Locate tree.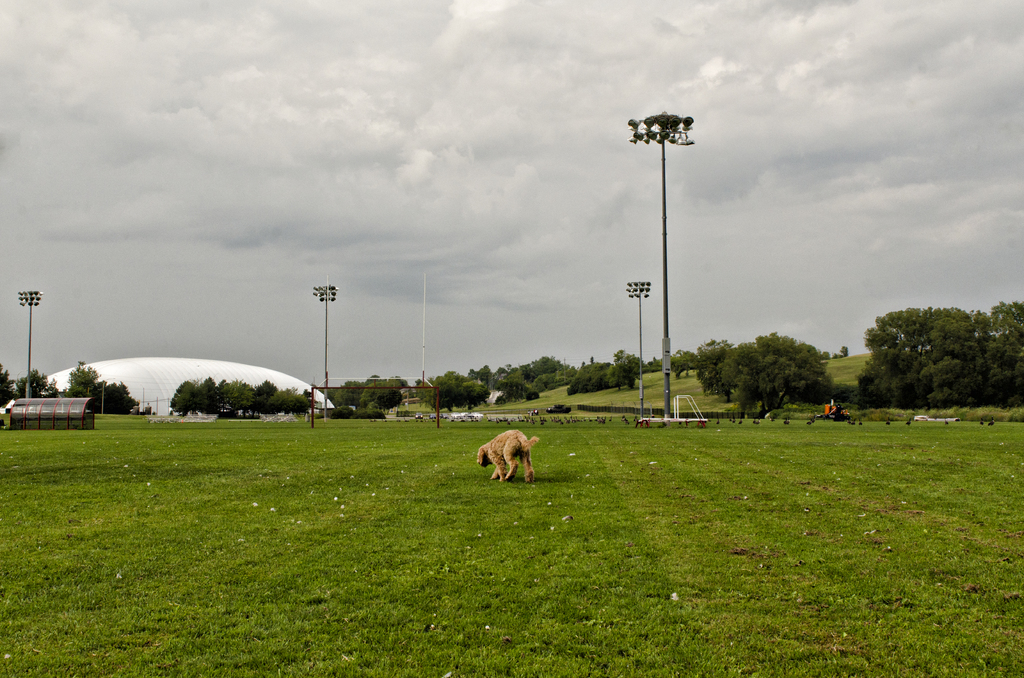
Bounding box: (570, 366, 604, 400).
